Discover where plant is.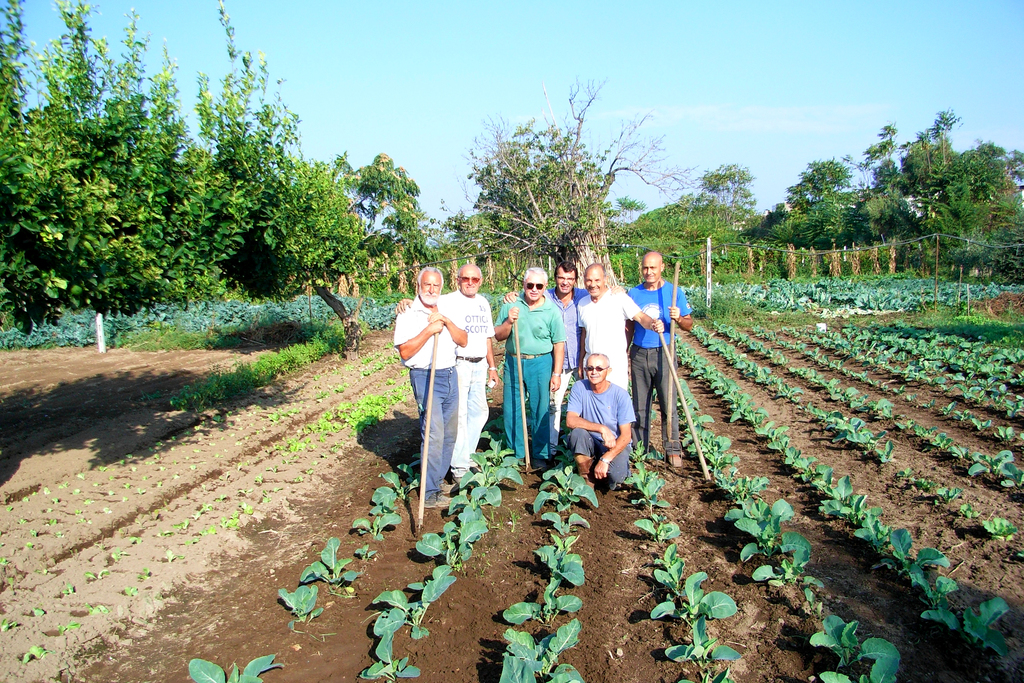
Discovered at [x1=17, y1=644, x2=57, y2=663].
